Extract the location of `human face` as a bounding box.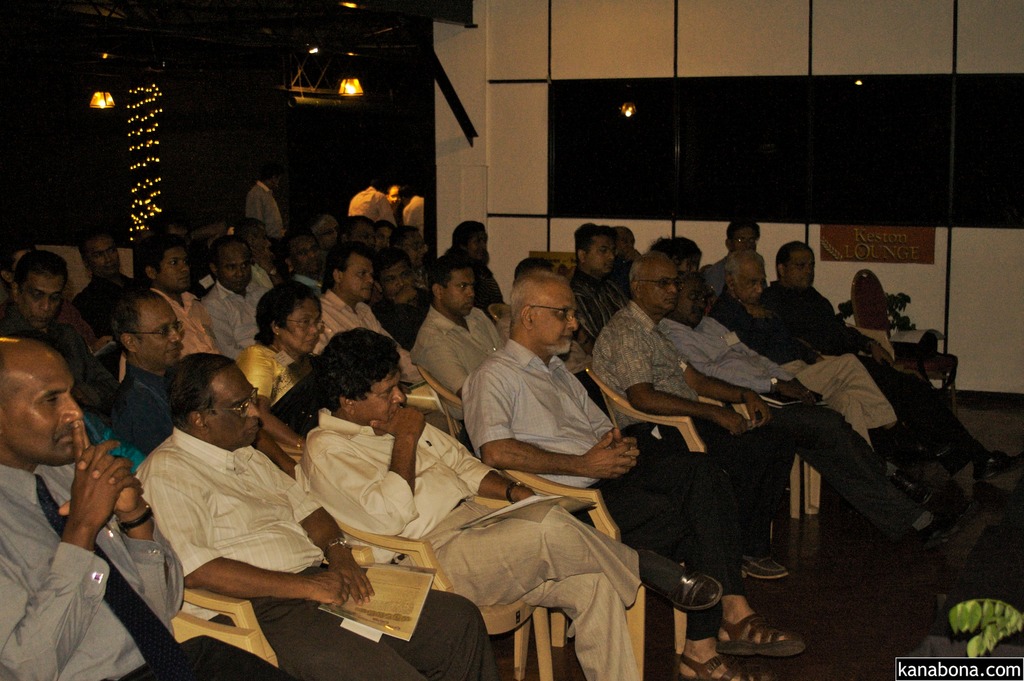
<region>343, 250, 376, 300</region>.
